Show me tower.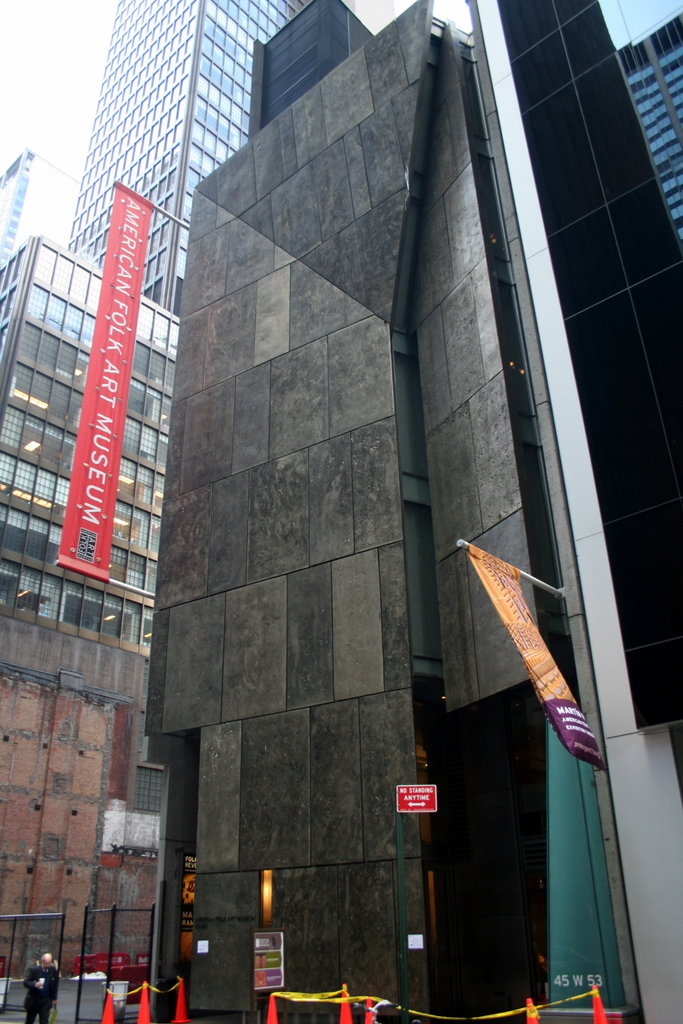
tower is here: Rect(0, 232, 181, 979).
